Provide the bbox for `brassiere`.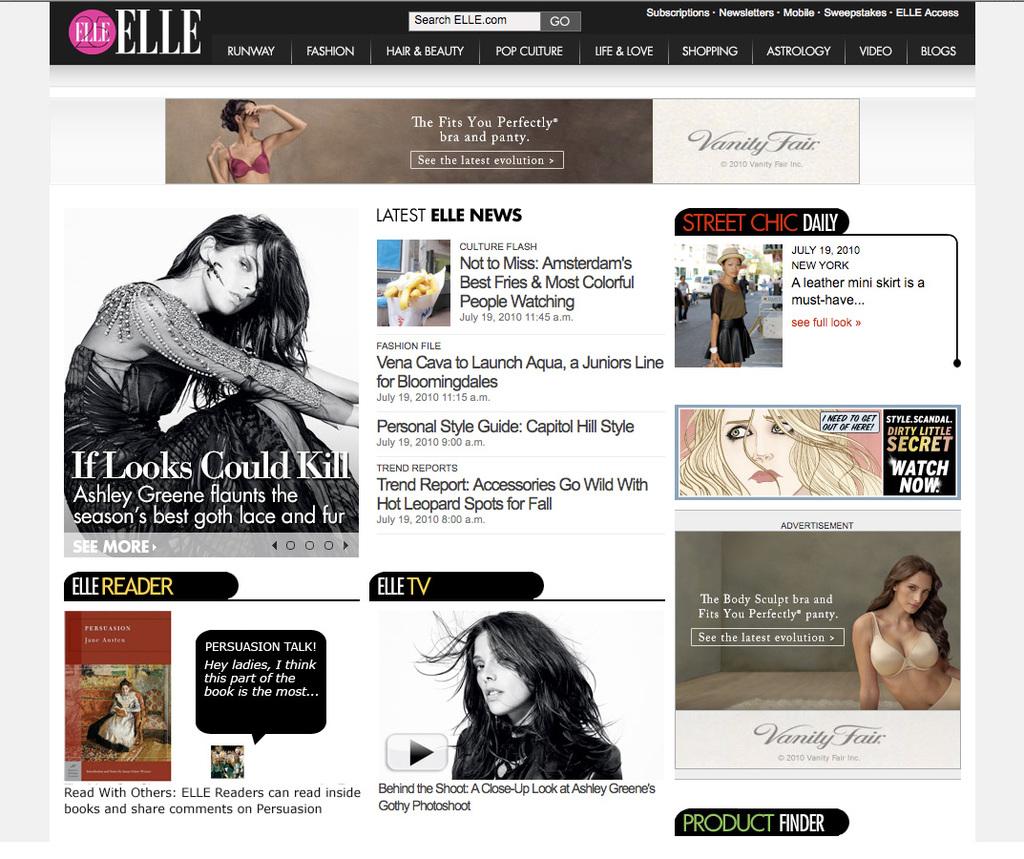
pyautogui.locateOnScreen(870, 611, 939, 678).
